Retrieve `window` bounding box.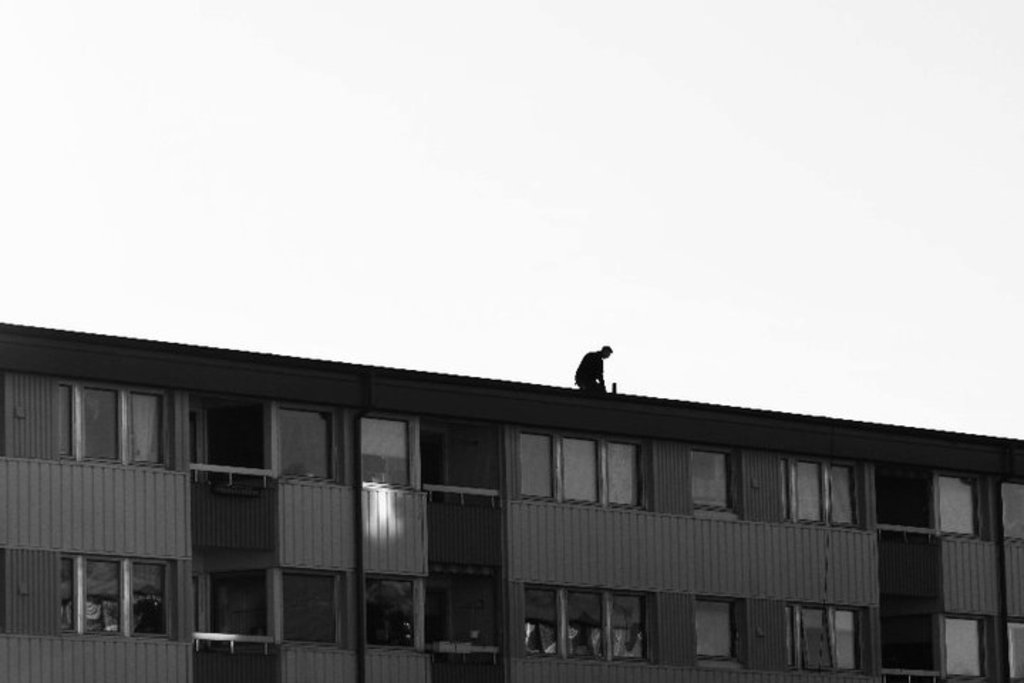
Bounding box: Rect(282, 571, 357, 643).
